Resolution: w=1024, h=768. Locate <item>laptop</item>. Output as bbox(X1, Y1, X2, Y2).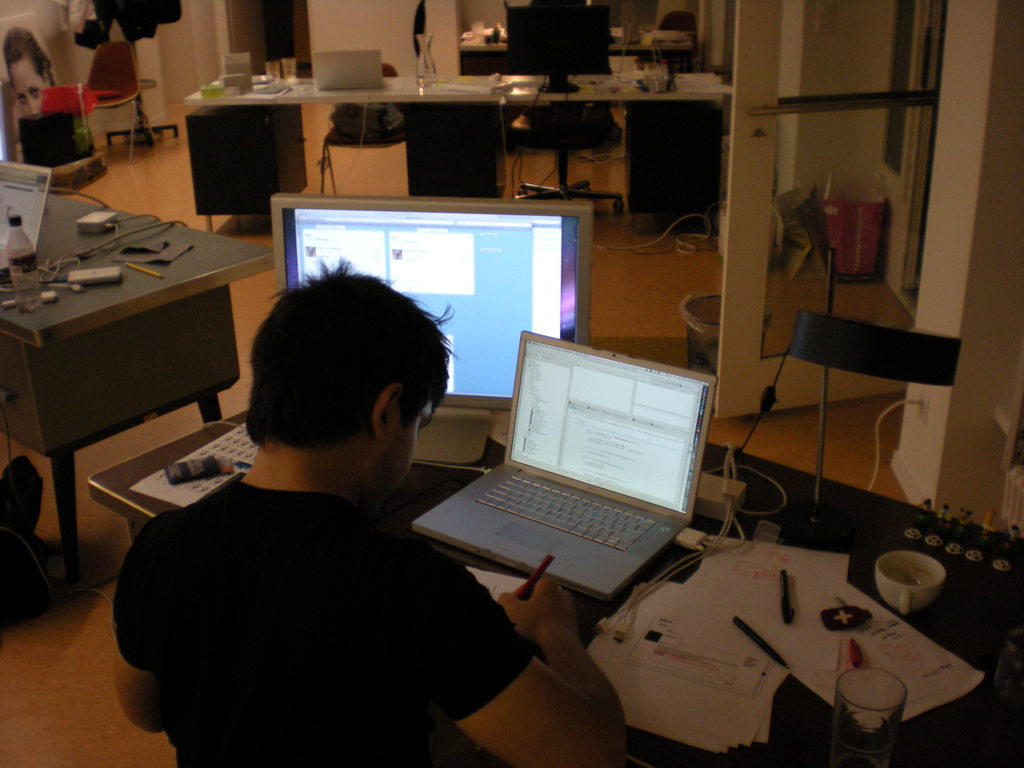
bbox(382, 335, 729, 618).
